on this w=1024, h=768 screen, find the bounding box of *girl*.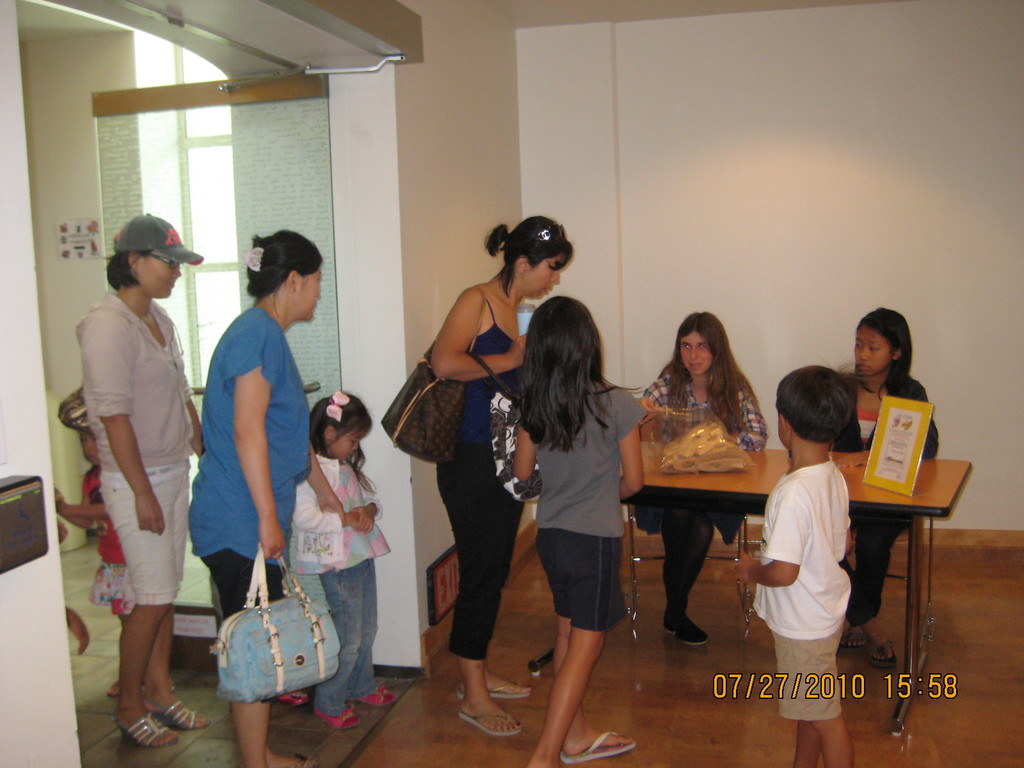
Bounding box: detection(435, 212, 572, 739).
